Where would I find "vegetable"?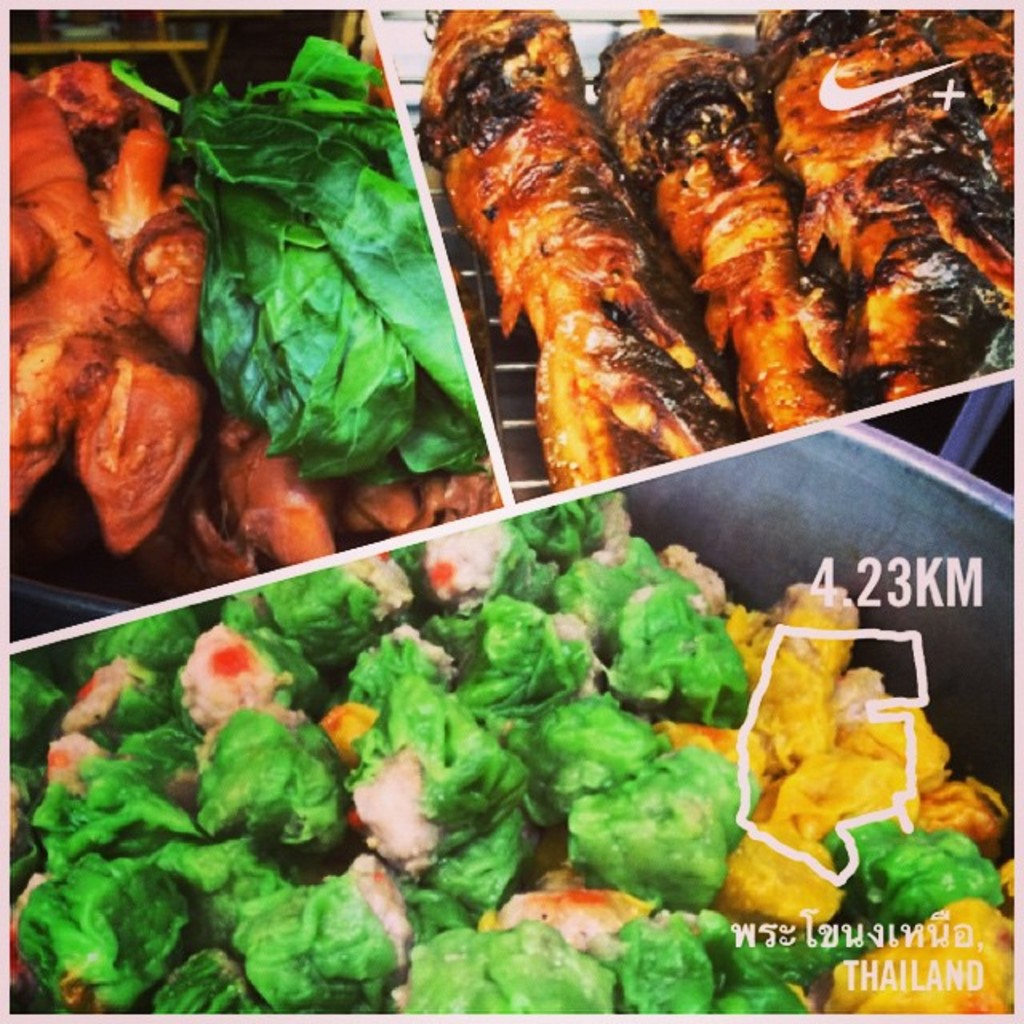
At 112, 34, 486, 490.
